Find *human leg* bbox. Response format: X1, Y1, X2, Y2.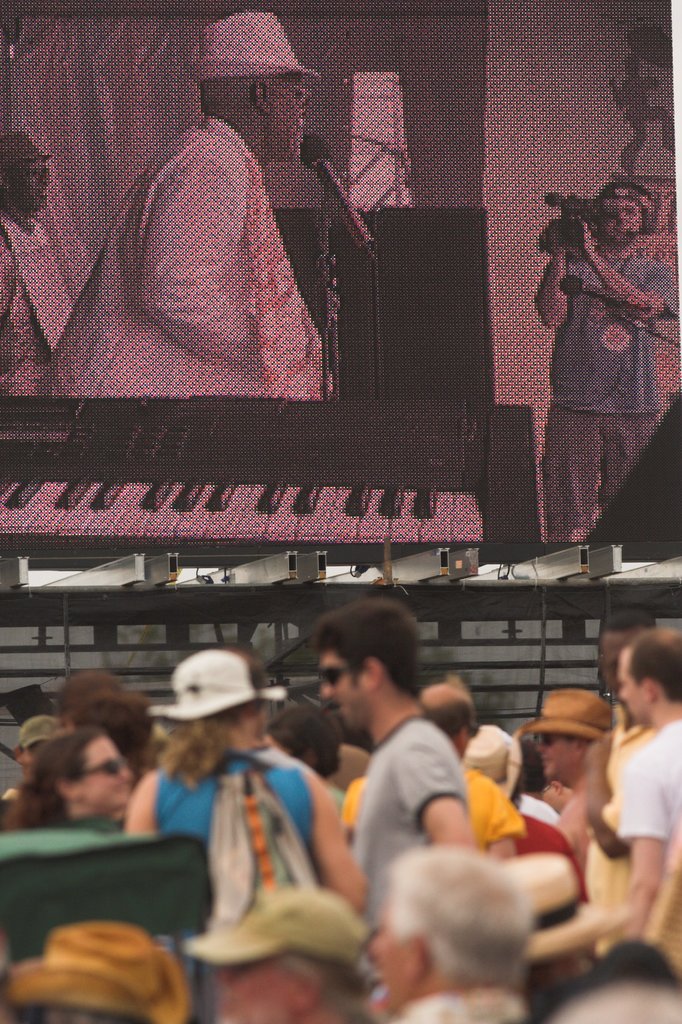
595, 409, 660, 519.
